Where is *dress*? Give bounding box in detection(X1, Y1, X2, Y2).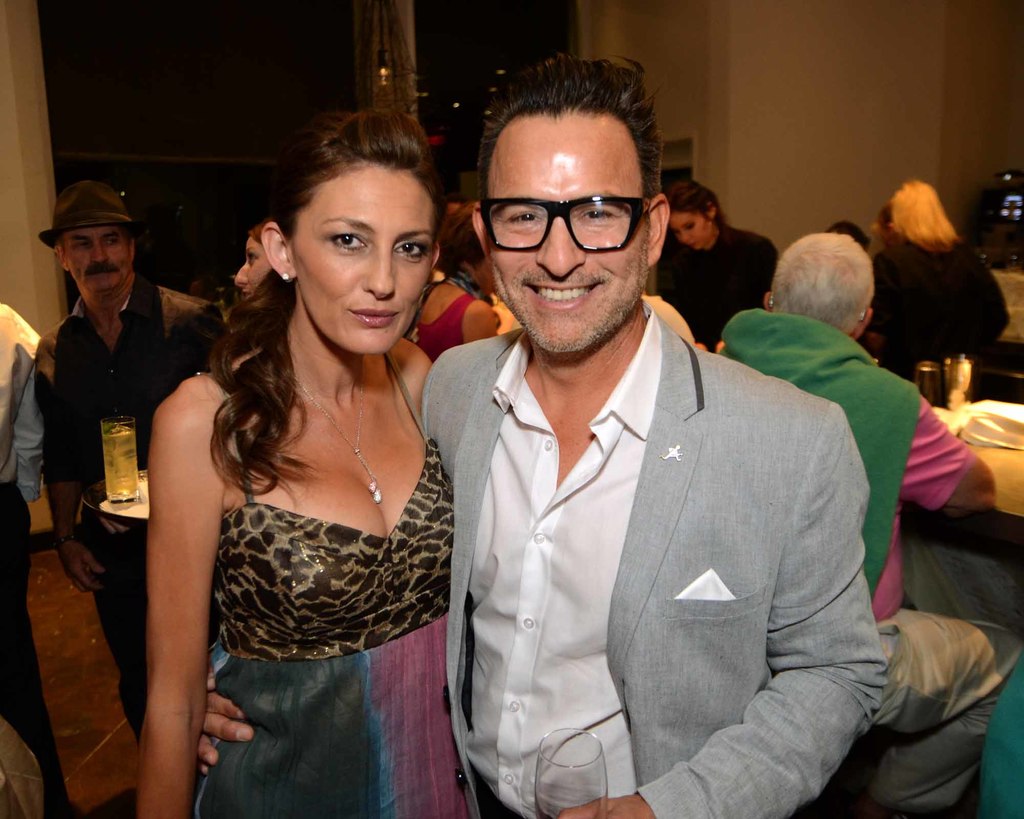
detection(154, 316, 451, 756).
